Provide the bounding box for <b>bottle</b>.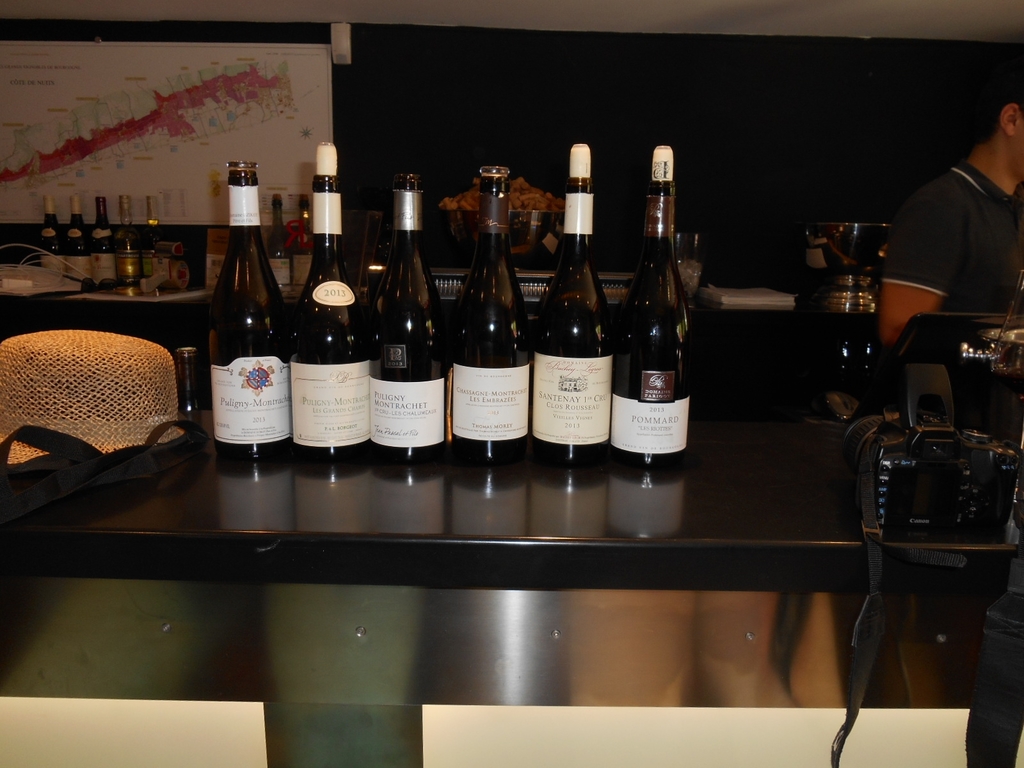
detection(374, 176, 446, 465).
